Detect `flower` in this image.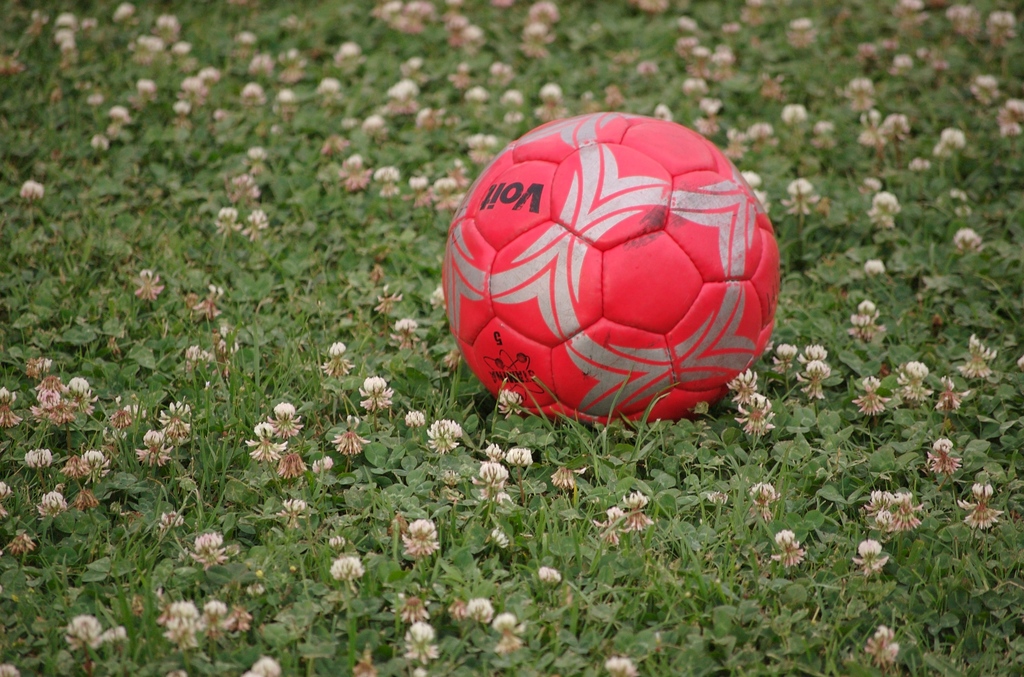
Detection: 234, 400, 312, 479.
